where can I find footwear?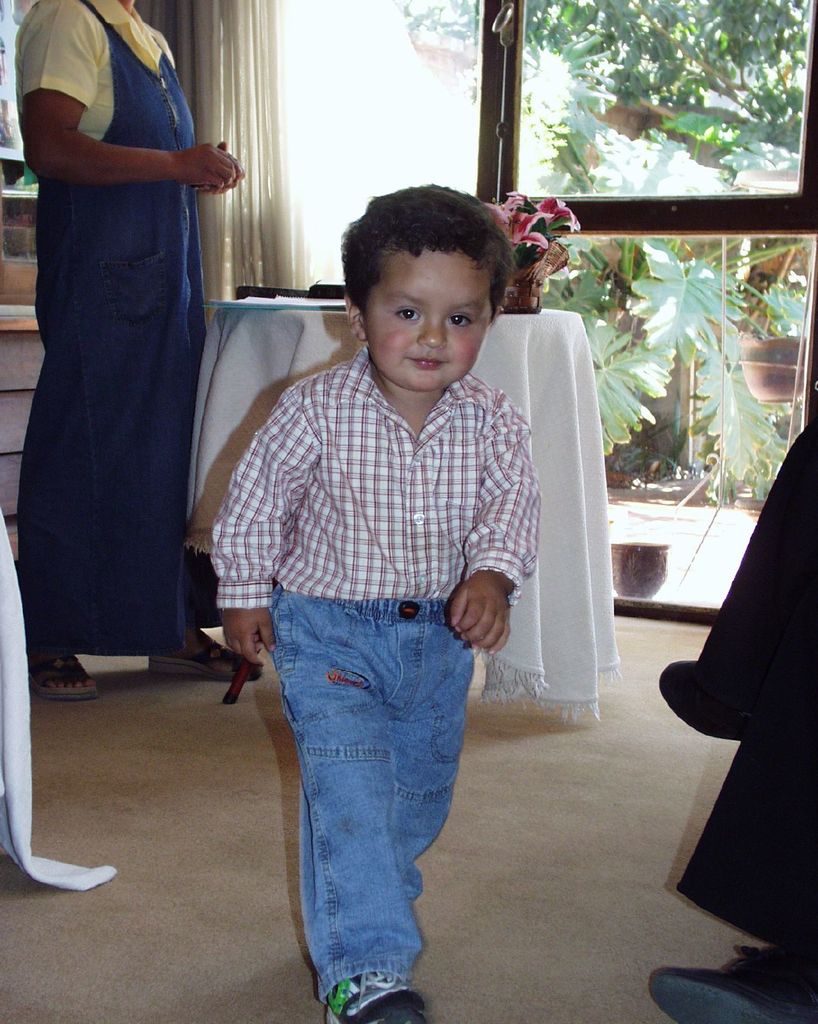
You can find it at l=324, t=972, r=424, b=1023.
